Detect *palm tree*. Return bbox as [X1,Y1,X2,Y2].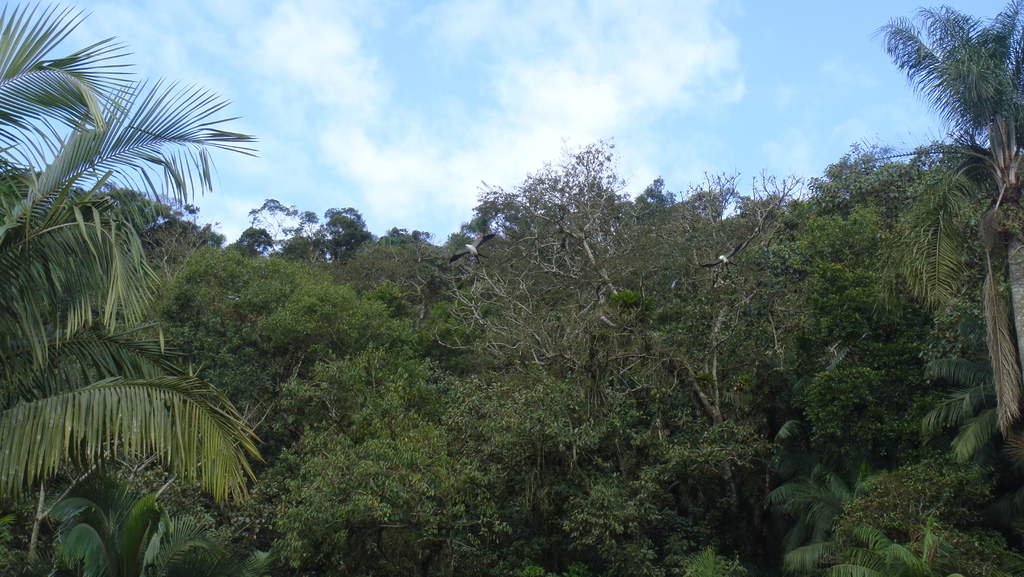
[0,0,274,515].
